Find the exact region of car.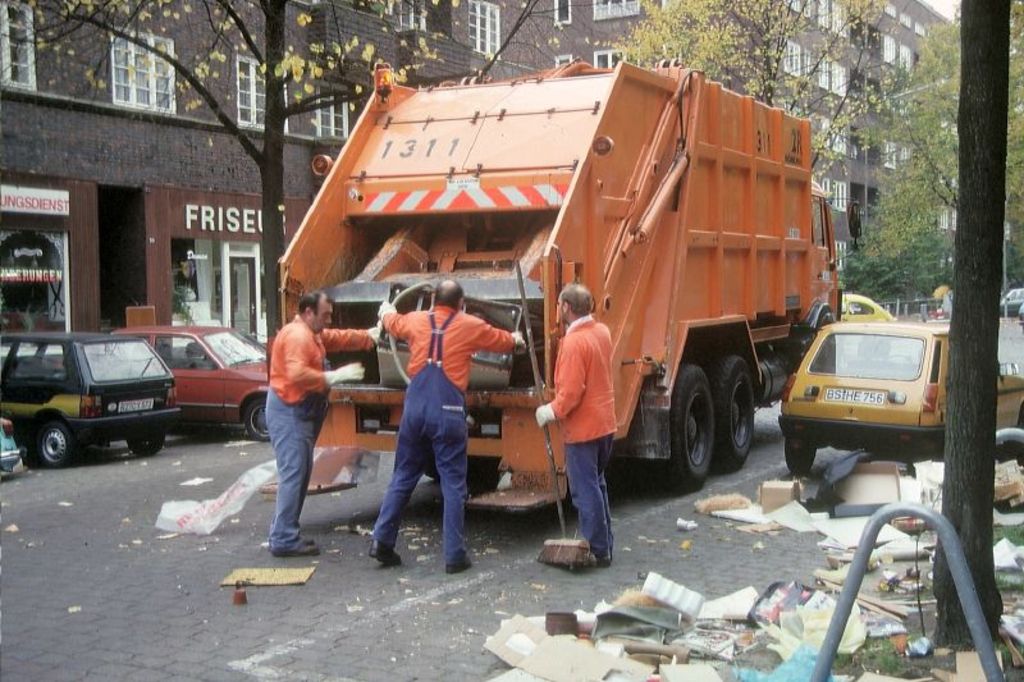
Exact region: region(109, 322, 271, 445).
